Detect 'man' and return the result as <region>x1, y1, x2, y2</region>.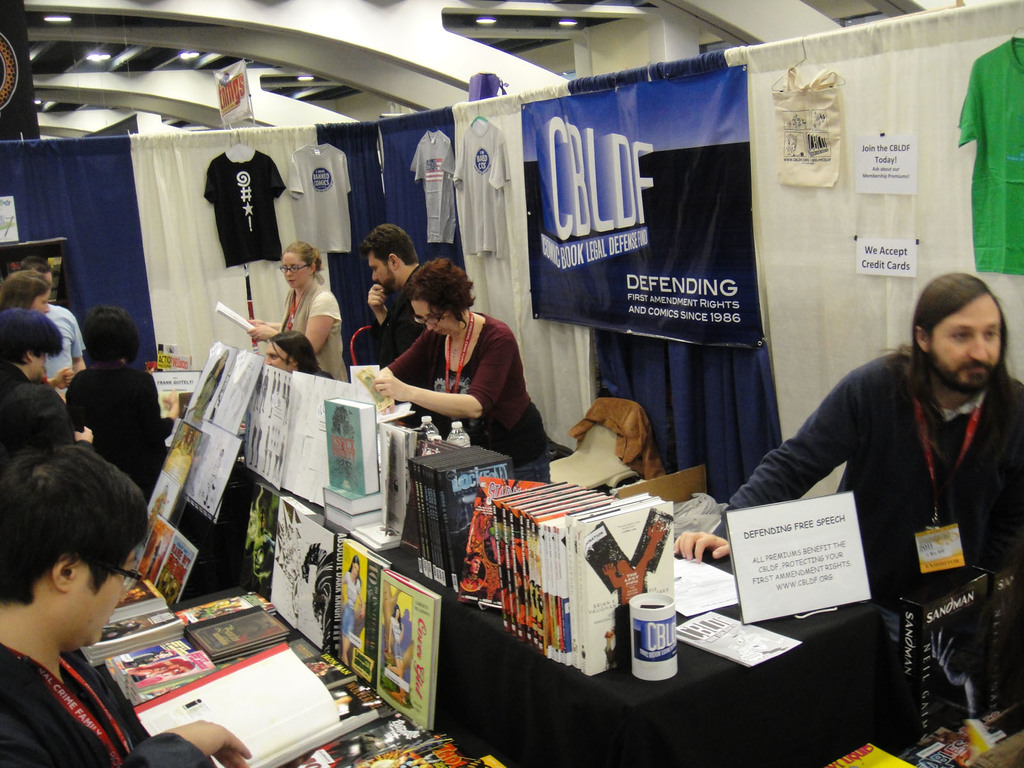
<region>0, 438, 152, 767</region>.
